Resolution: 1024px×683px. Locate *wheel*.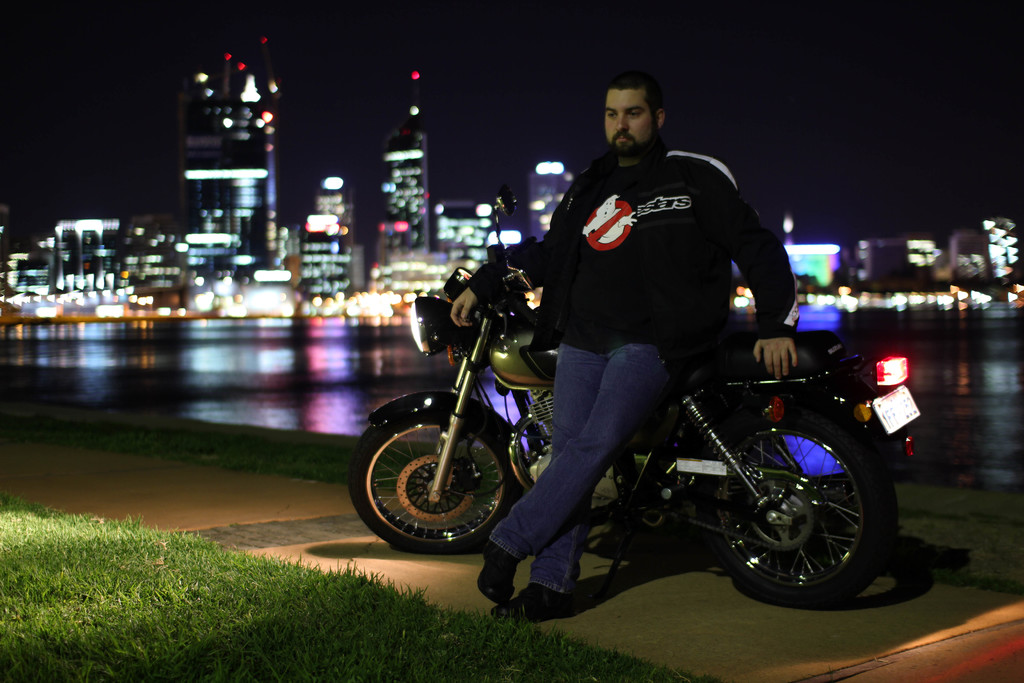
locate(358, 408, 508, 553).
